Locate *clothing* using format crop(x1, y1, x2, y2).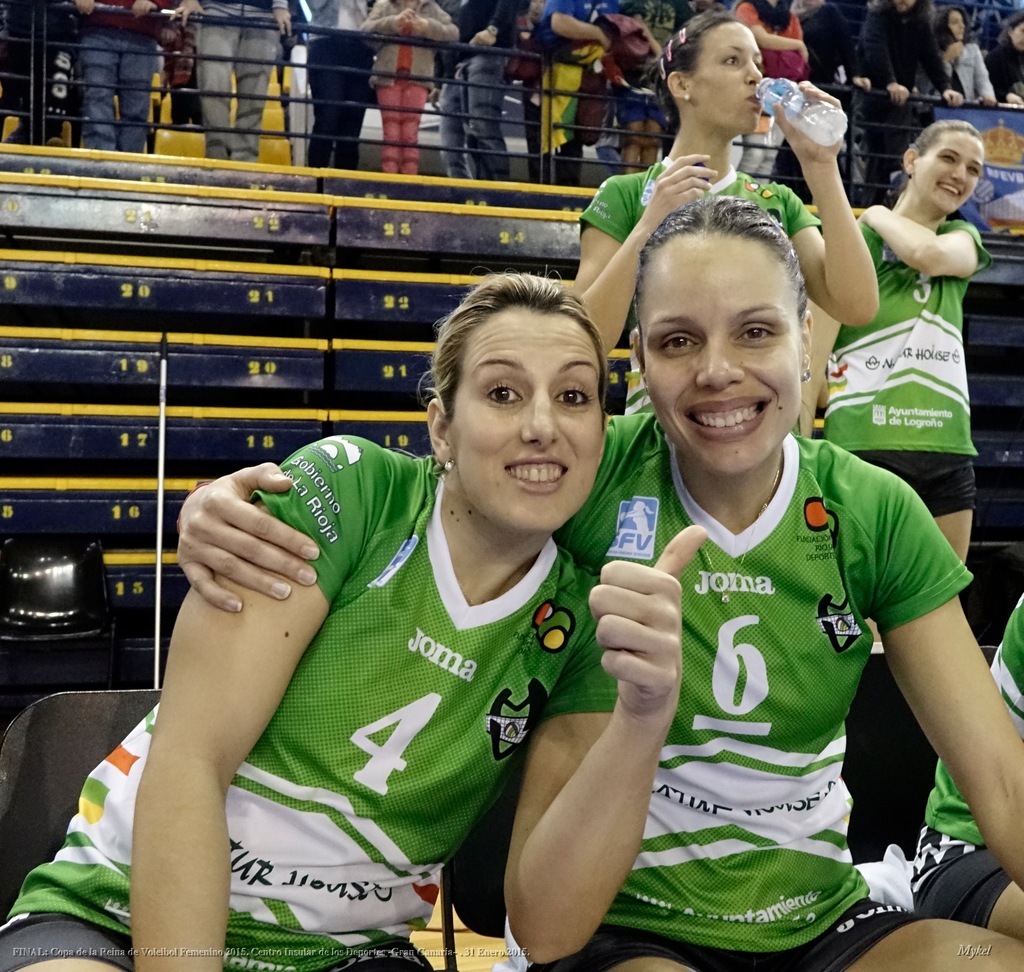
crop(0, 431, 616, 971).
